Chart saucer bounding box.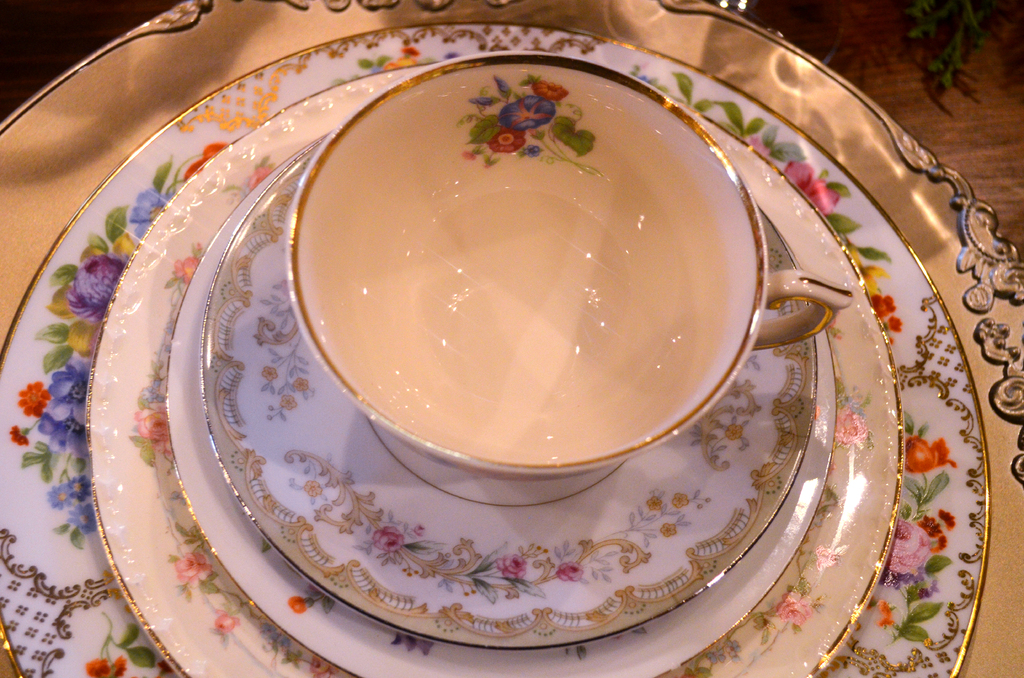
Charted: [194, 130, 817, 650].
